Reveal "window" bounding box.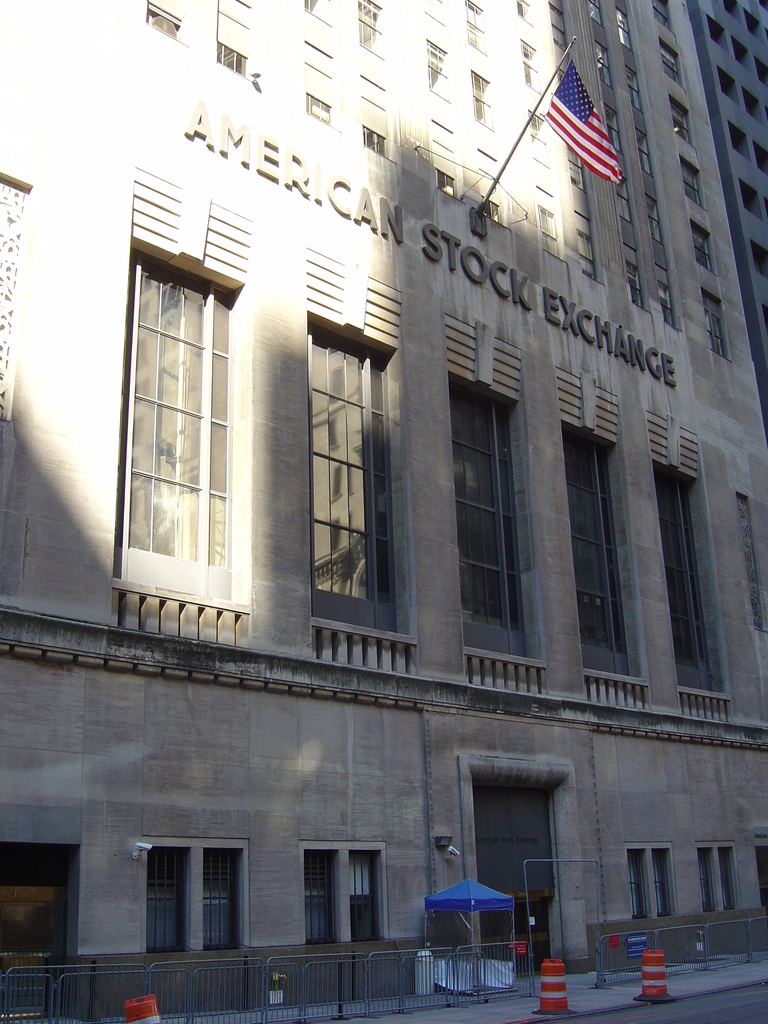
Revealed: bbox=(717, 68, 739, 106).
